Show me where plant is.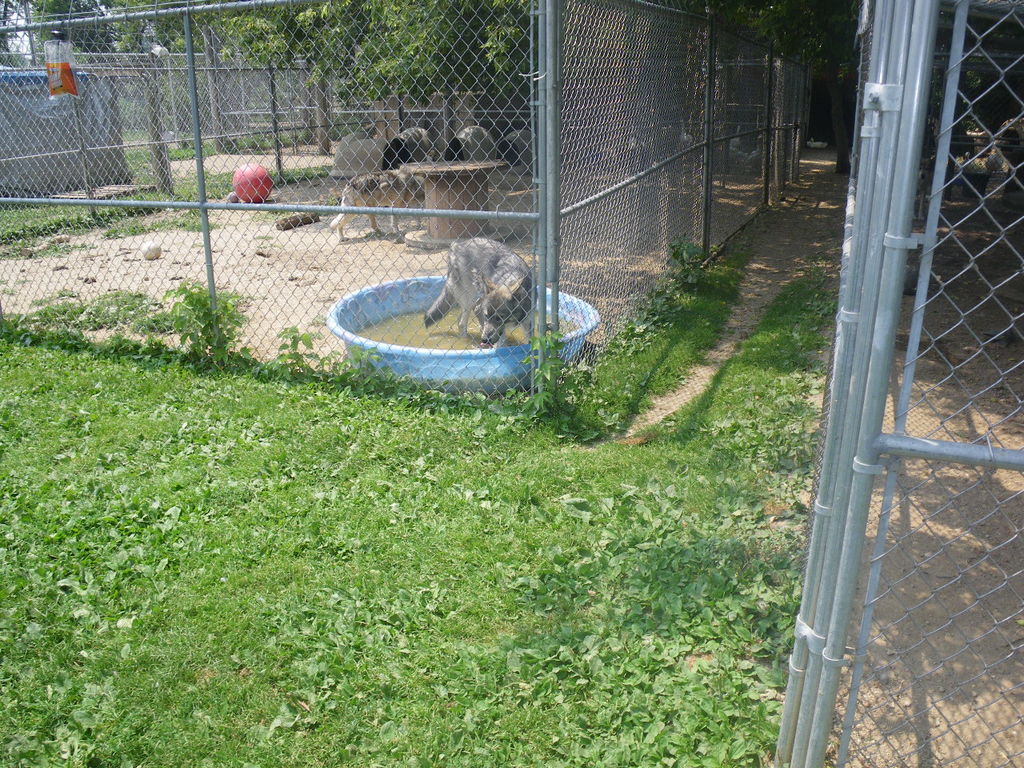
plant is at bbox=[0, 282, 13, 301].
